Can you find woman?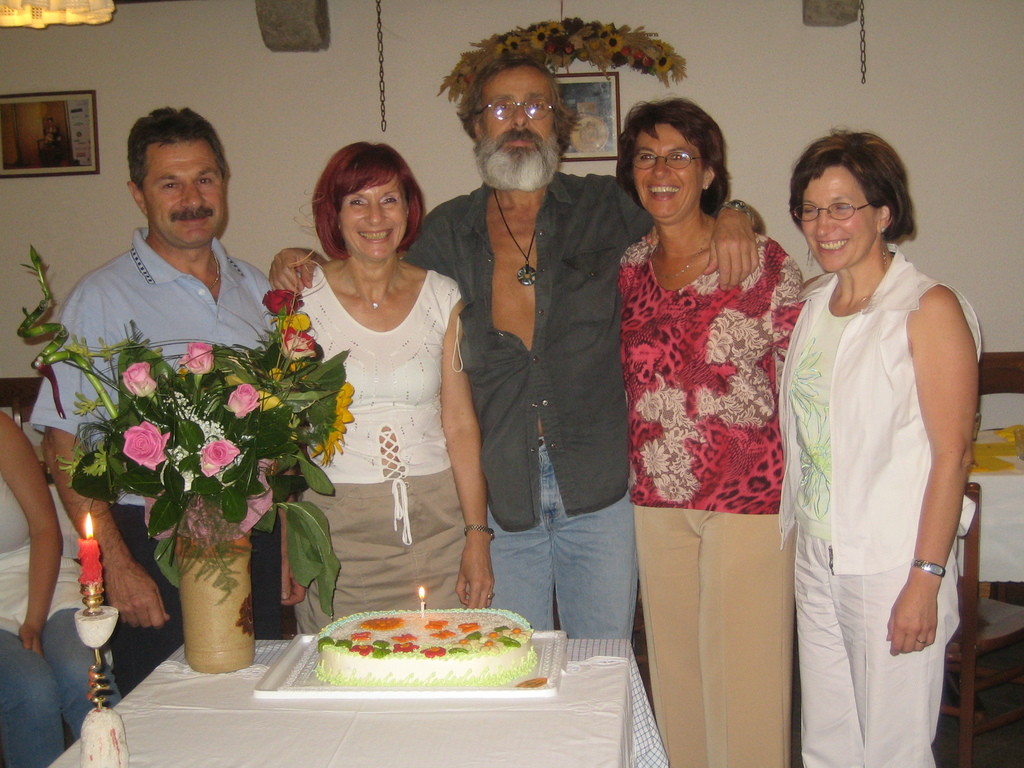
Yes, bounding box: [left=769, top=120, right=982, bottom=767].
